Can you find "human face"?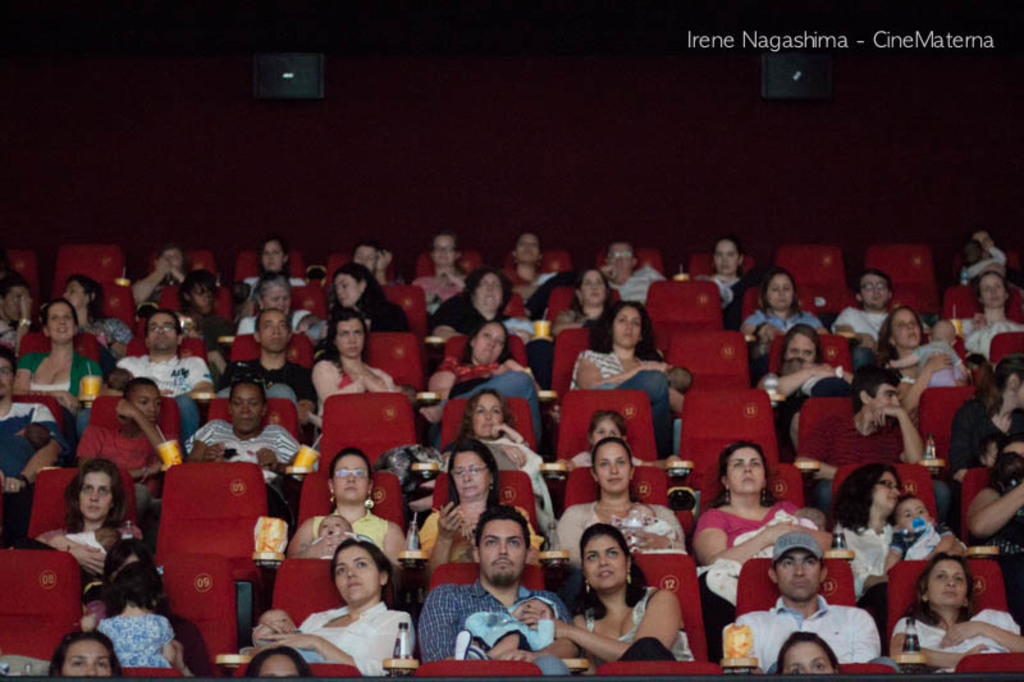
Yes, bounding box: detection(874, 386, 901, 404).
